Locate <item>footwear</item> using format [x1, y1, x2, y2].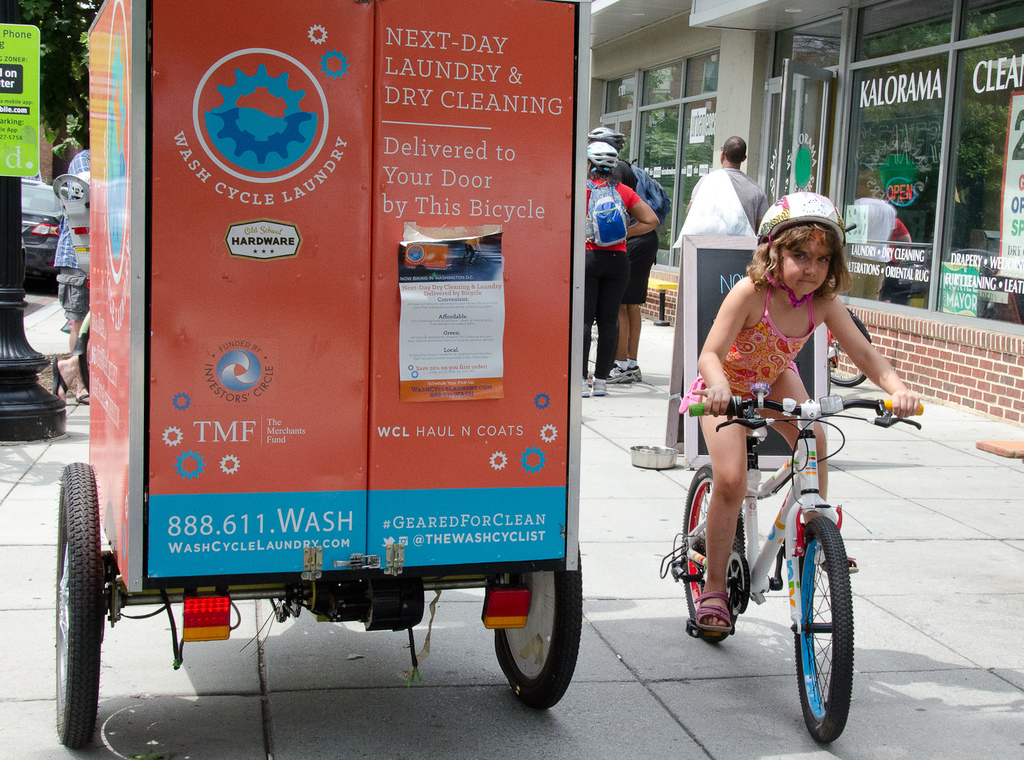
[824, 555, 858, 575].
